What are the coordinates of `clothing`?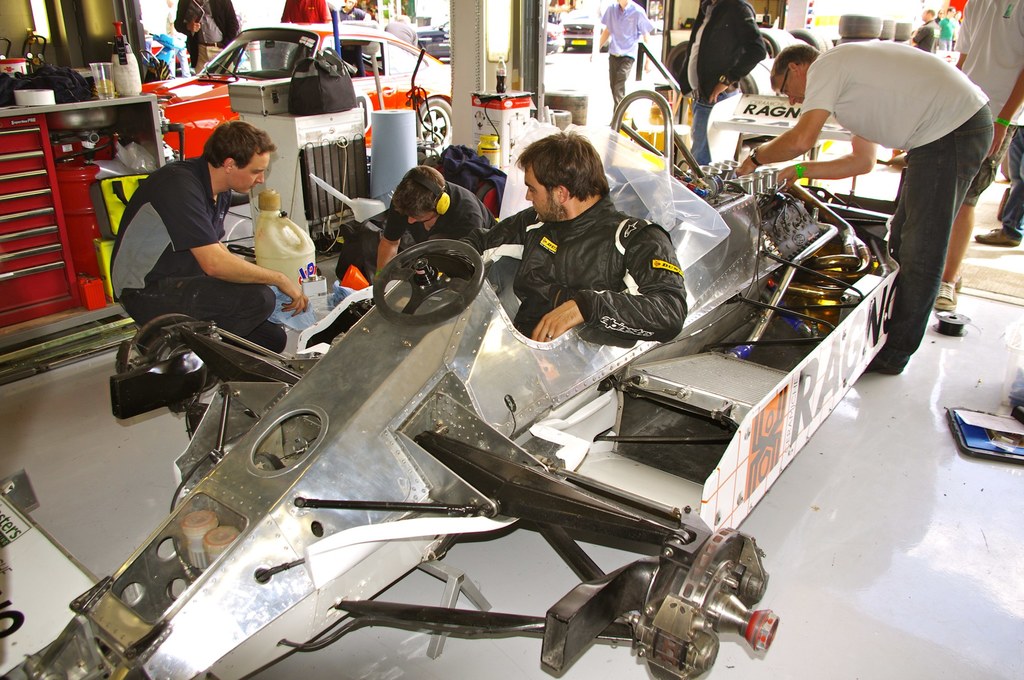
x1=510, y1=191, x2=686, y2=346.
